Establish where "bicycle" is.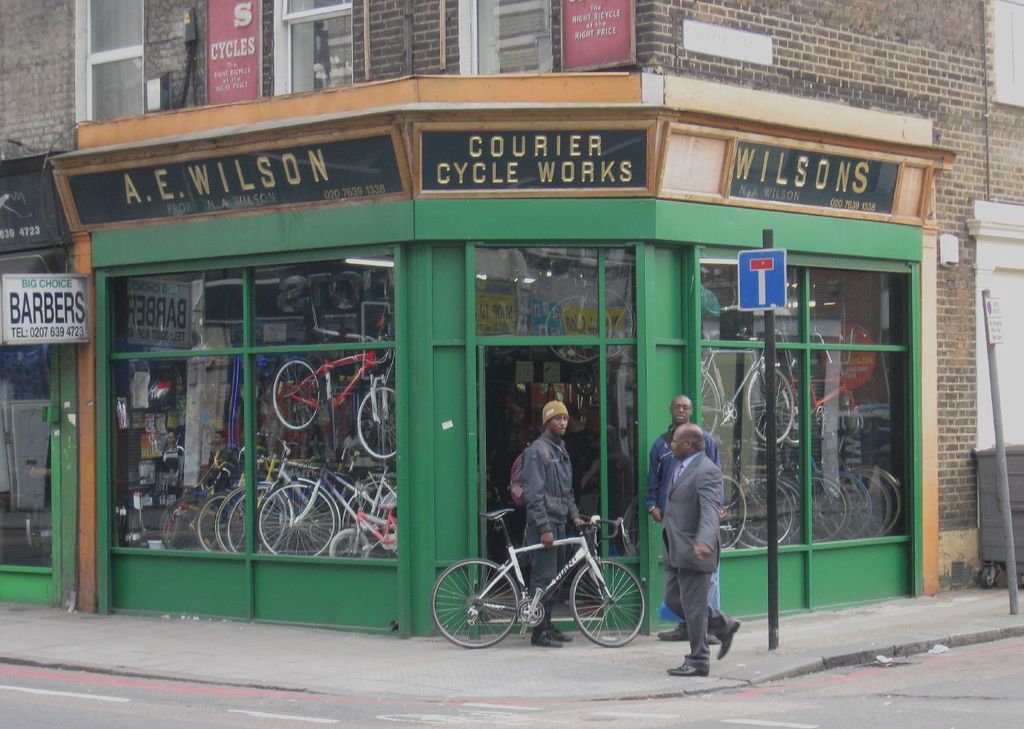
Established at detection(160, 474, 393, 565).
